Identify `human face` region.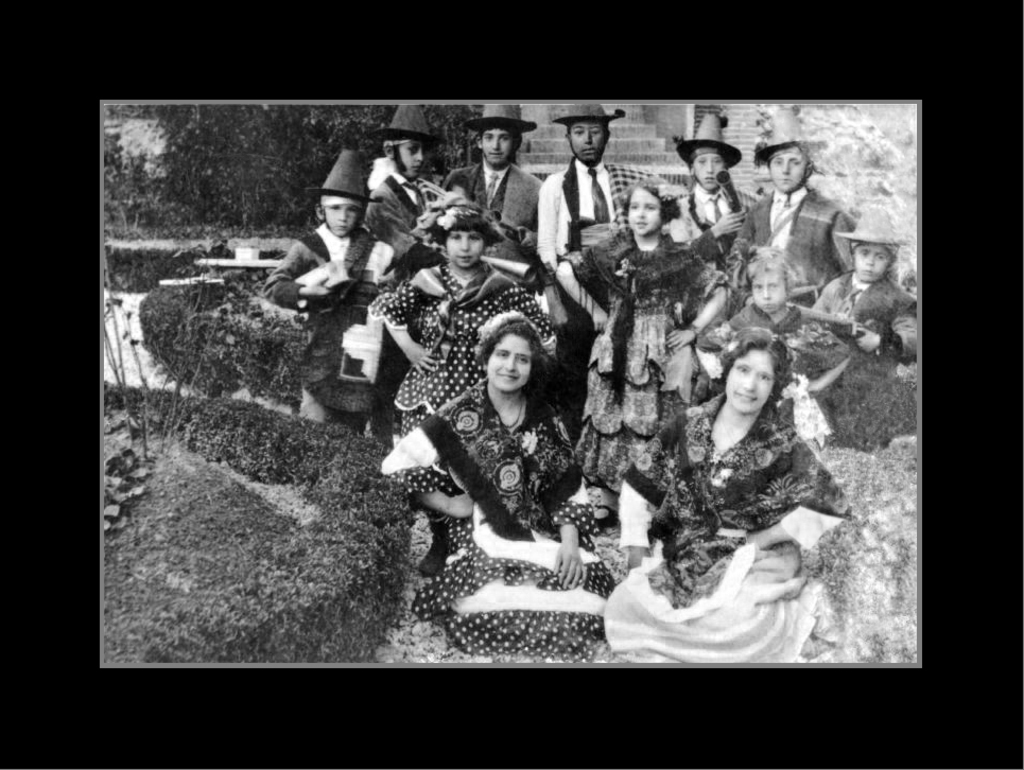
Region: (571,120,603,163).
